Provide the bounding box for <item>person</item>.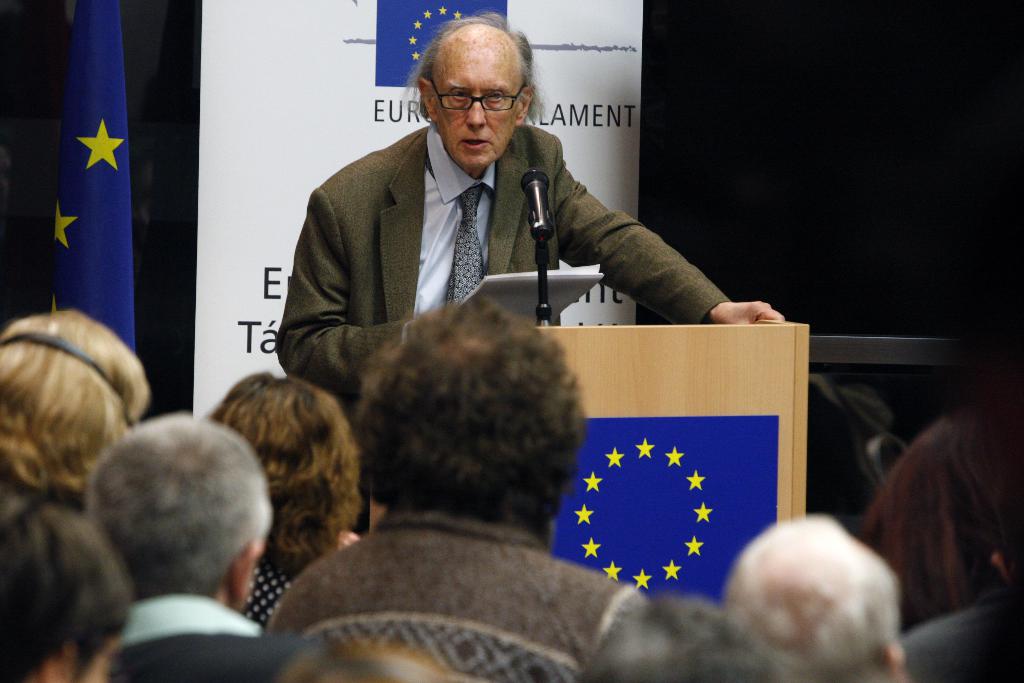
(284,632,470,682).
